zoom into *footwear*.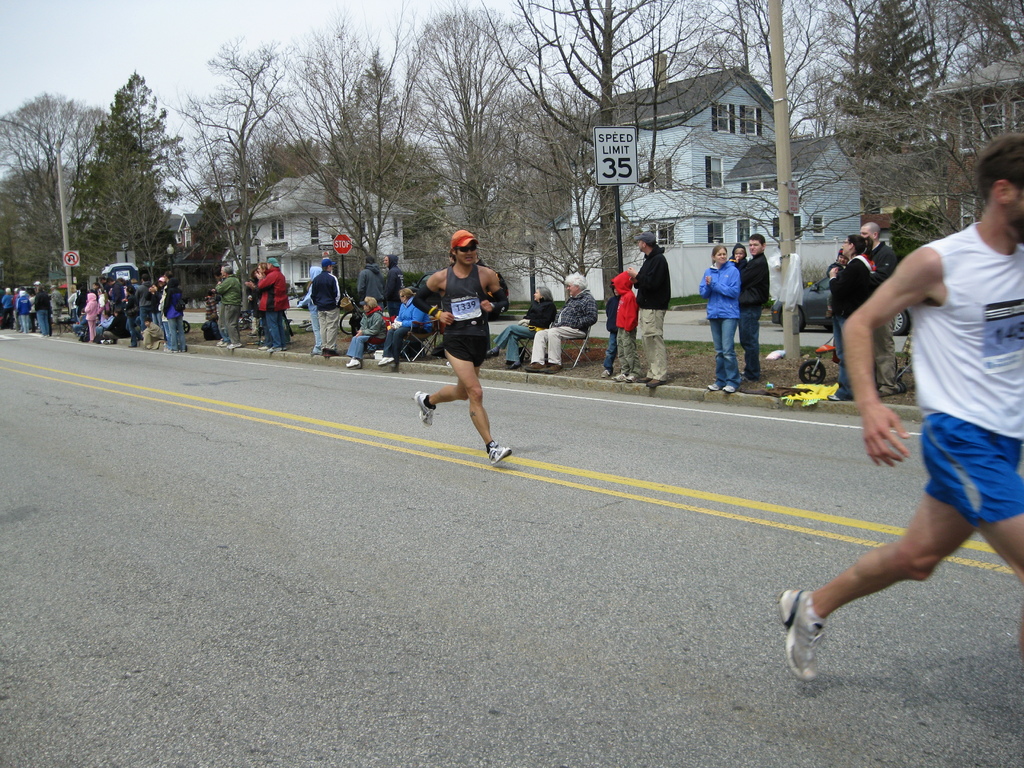
Zoom target: detection(796, 589, 861, 691).
